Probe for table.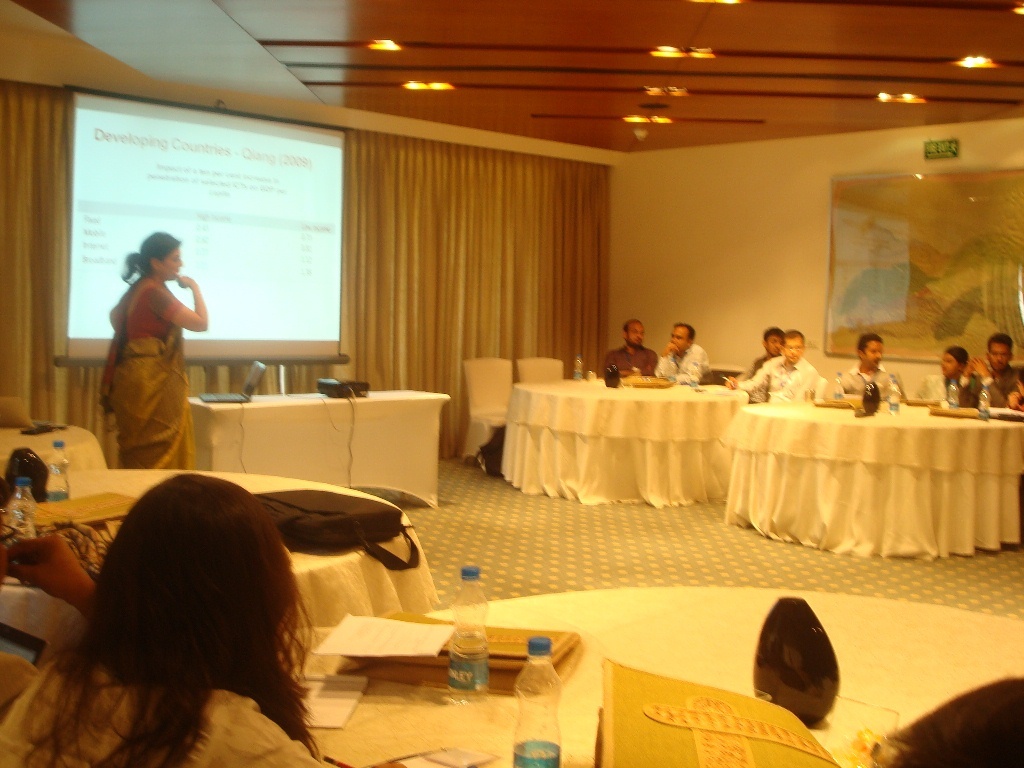
Probe result: left=0, top=451, right=450, bottom=604.
